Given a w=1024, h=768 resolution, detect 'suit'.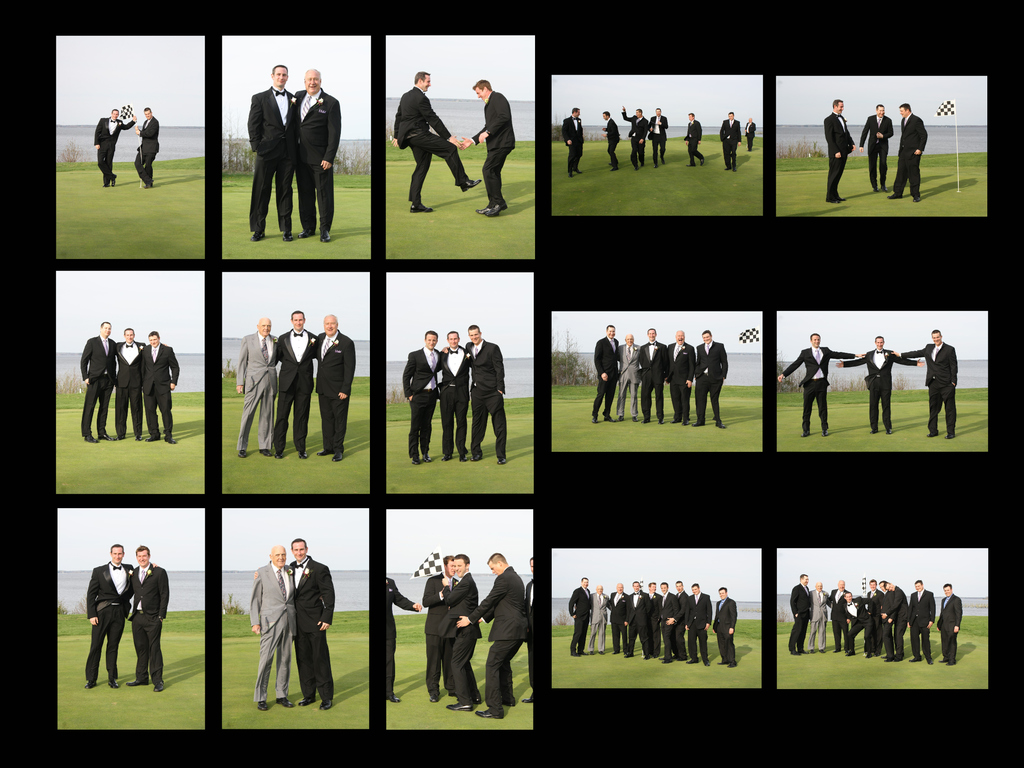
region(632, 591, 649, 654).
